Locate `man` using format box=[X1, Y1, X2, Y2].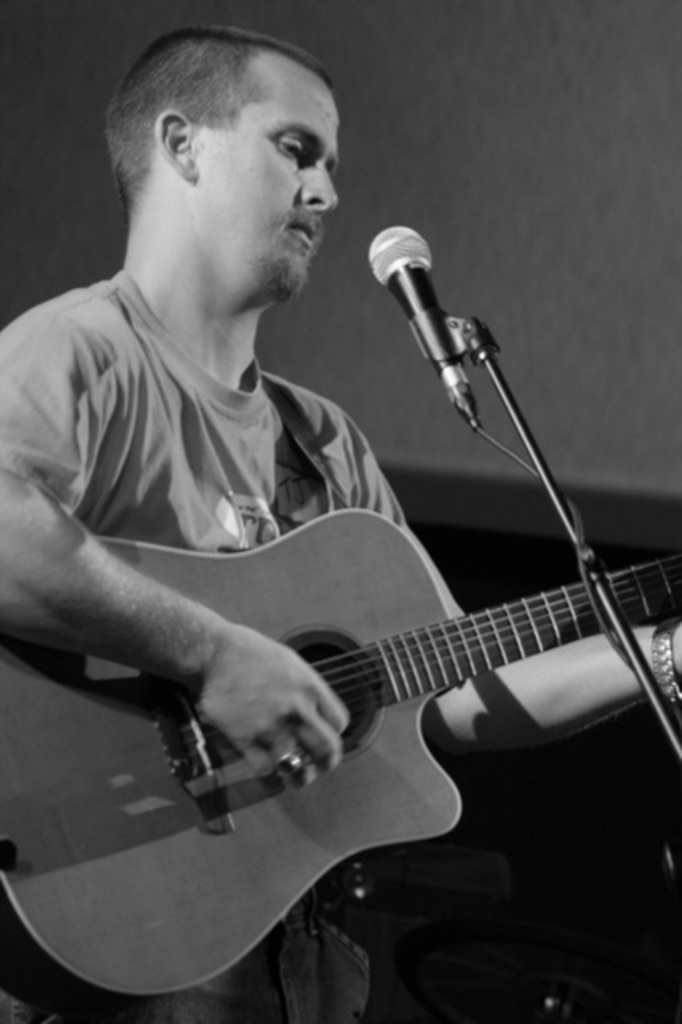
box=[0, 24, 680, 1022].
